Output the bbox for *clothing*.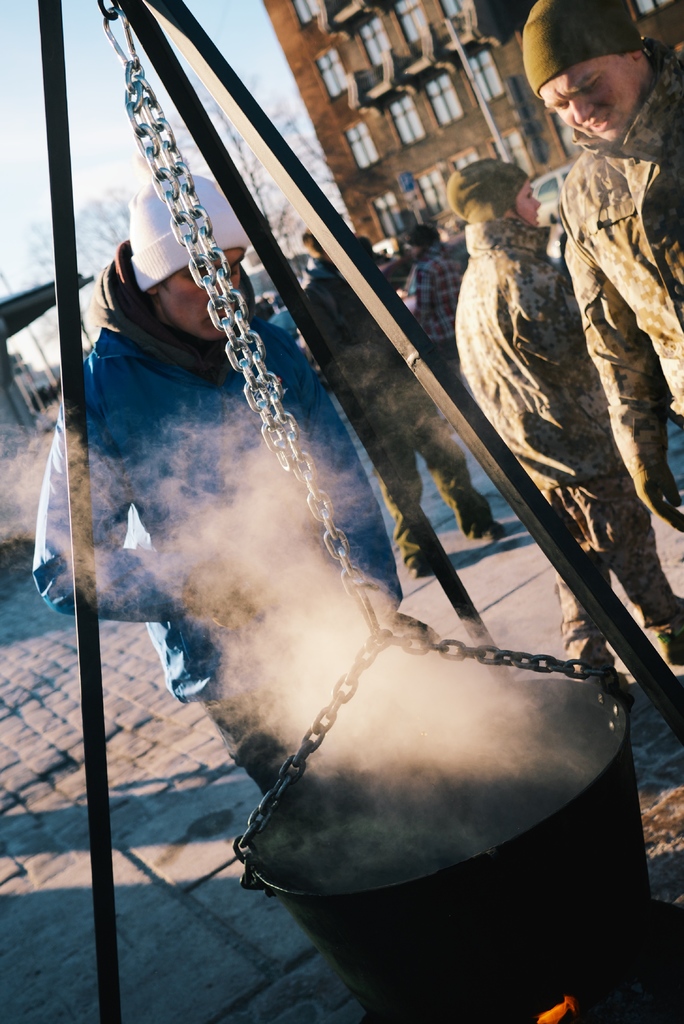
{"x1": 430, "y1": 216, "x2": 676, "y2": 659}.
